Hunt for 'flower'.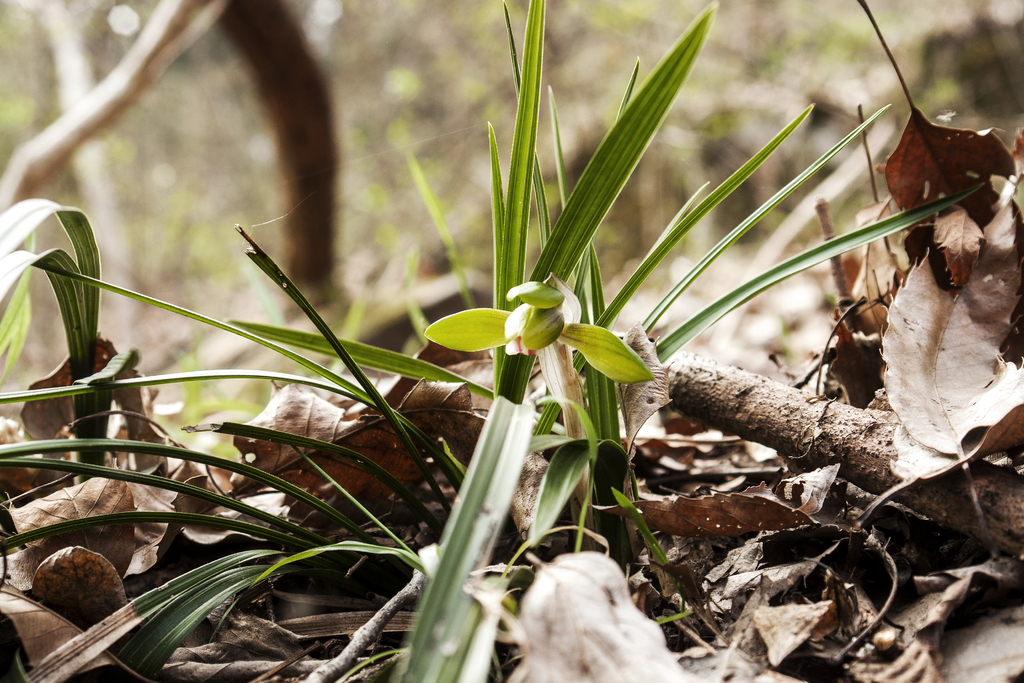
Hunted down at l=417, t=263, r=660, b=438.
